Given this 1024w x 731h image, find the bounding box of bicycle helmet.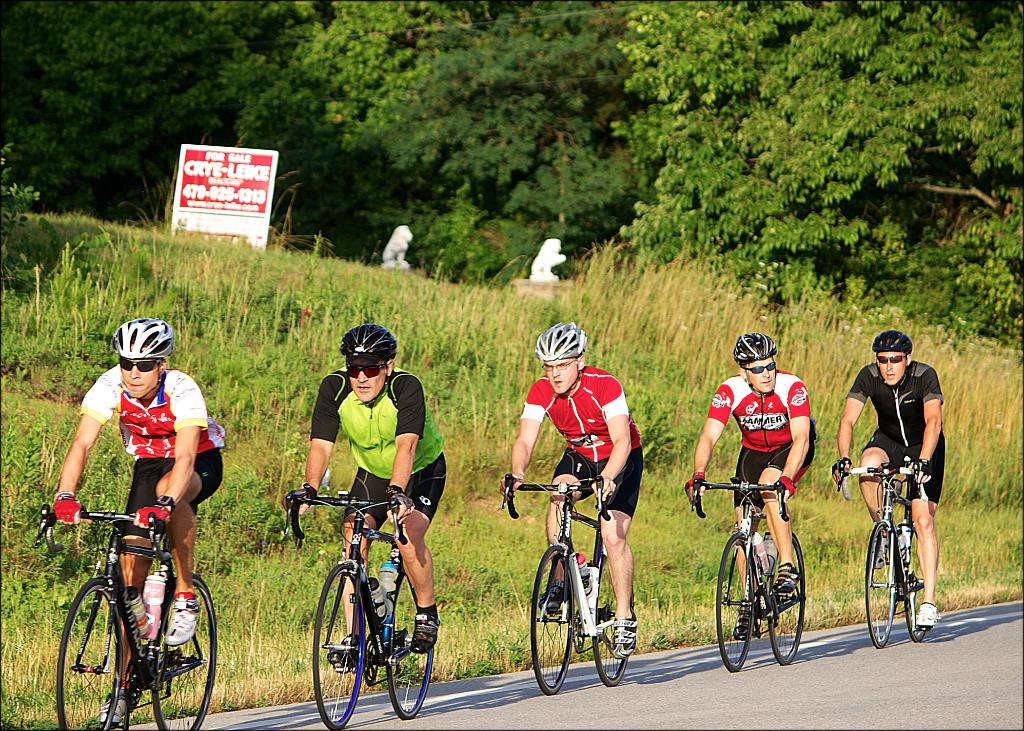
531, 317, 584, 360.
